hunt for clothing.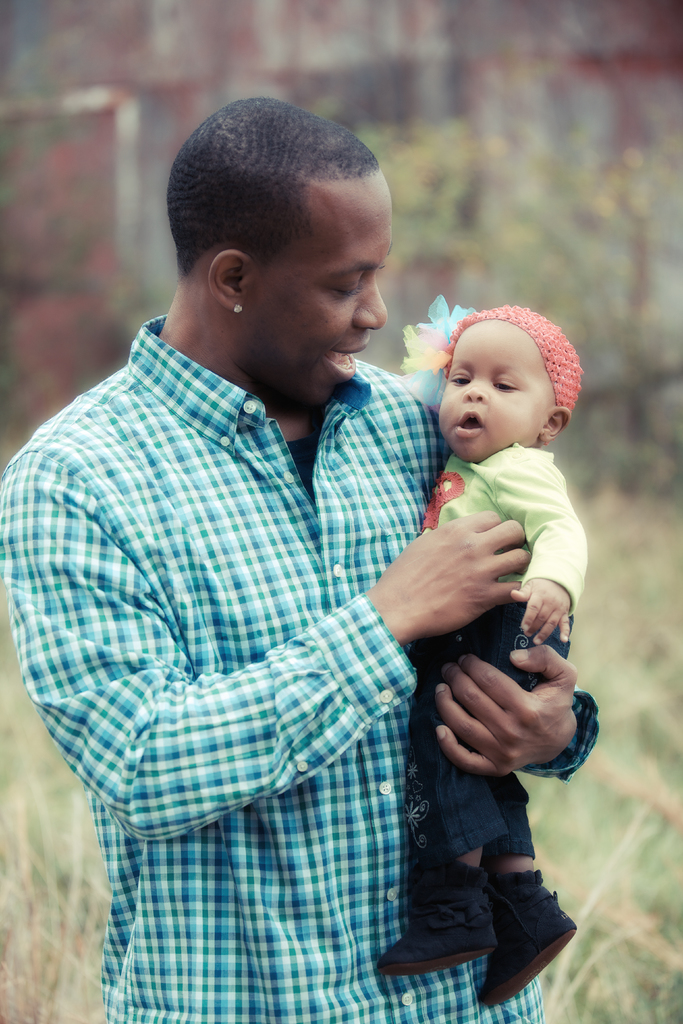
Hunted down at pyautogui.locateOnScreen(415, 440, 584, 861).
